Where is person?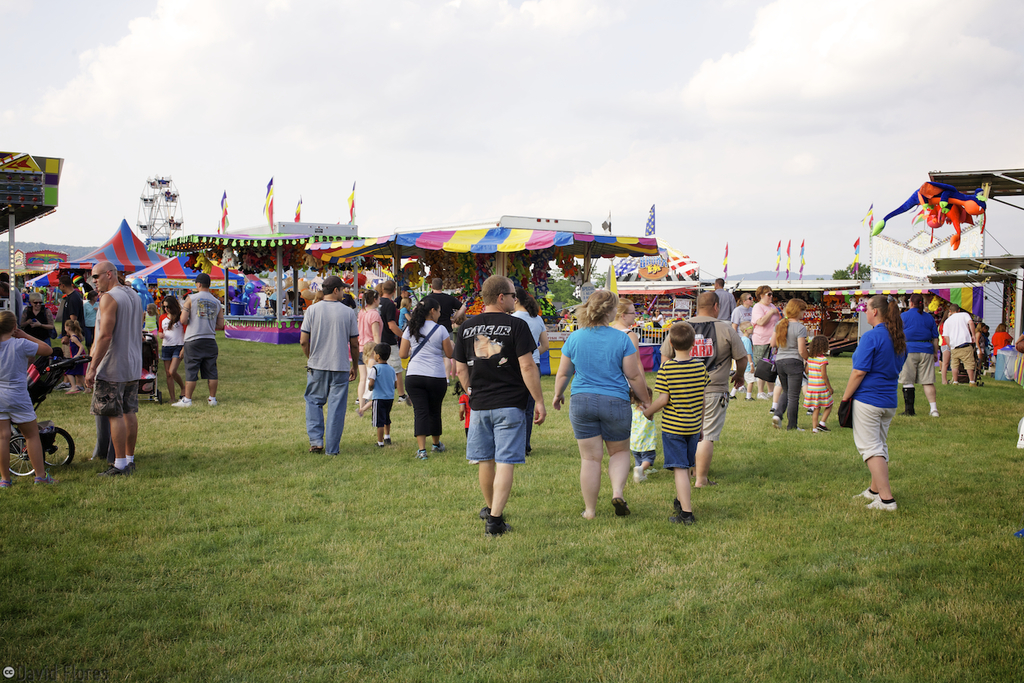
box=[834, 294, 910, 510].
